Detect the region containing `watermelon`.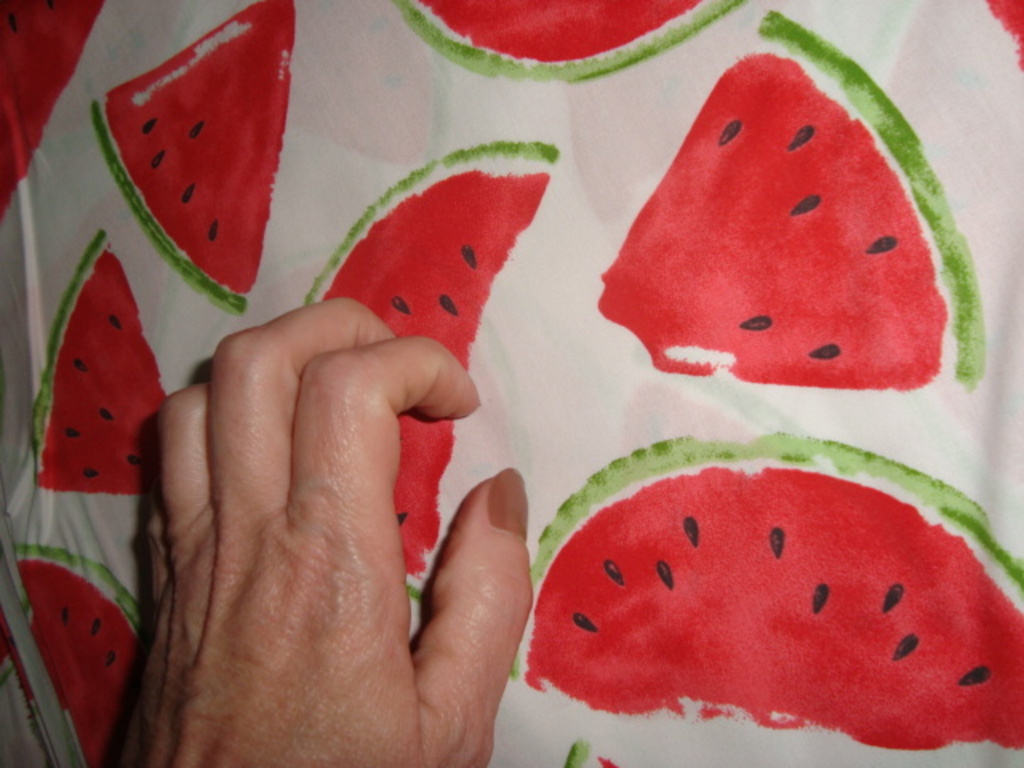
bbox=(982, 0, 1022, 67).
